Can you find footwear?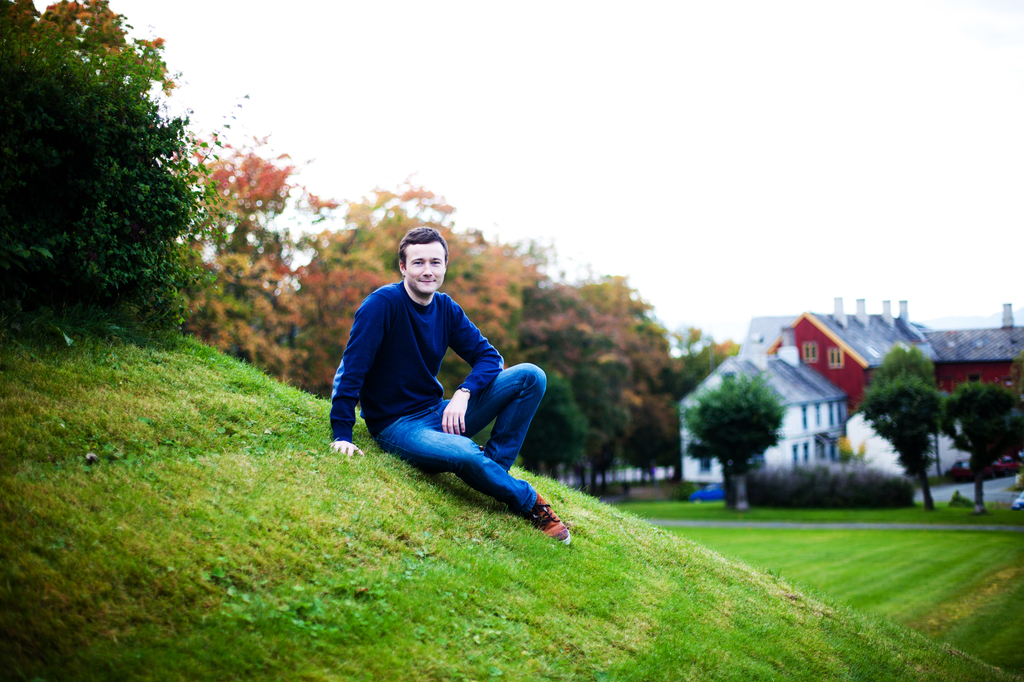
Yes, bounding box: rect(527, 493, 572, 547).
